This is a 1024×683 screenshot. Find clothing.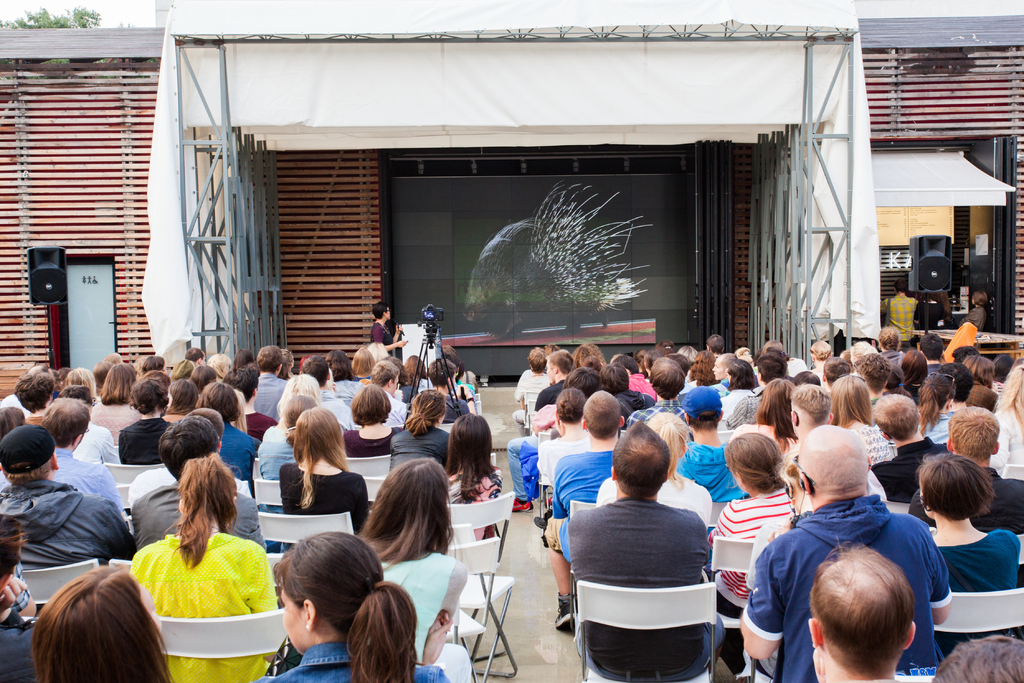
Bounding box: Rect(120, 479, 269, 551).
